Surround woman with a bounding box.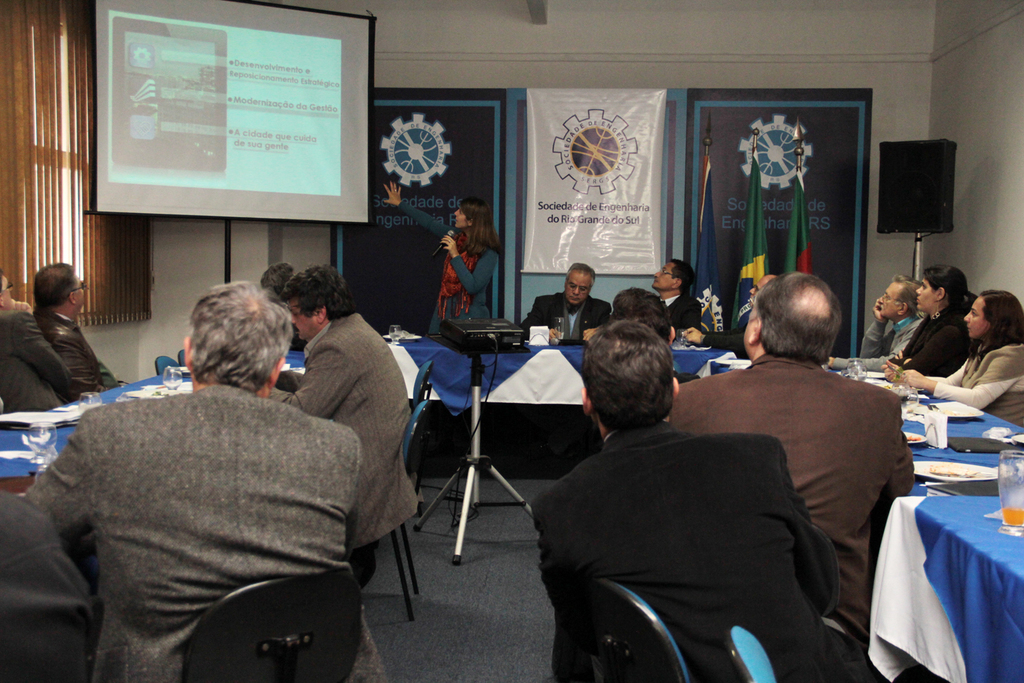
detection(427, 203, 501, 331).
